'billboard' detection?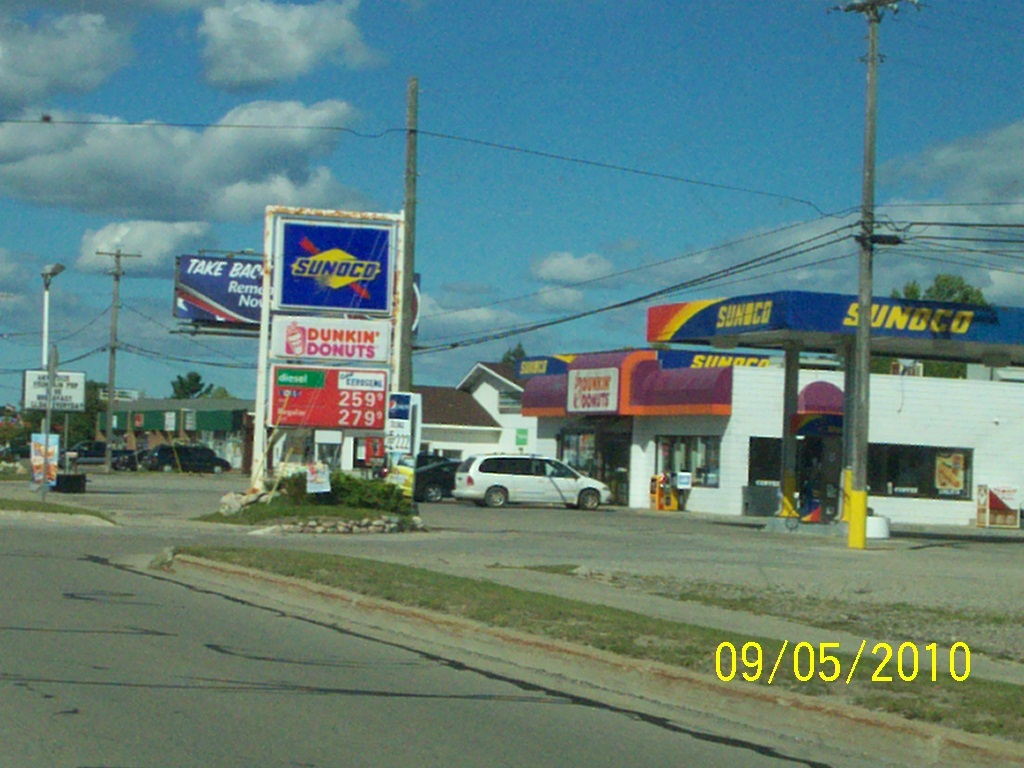
(249,212,397,470)
